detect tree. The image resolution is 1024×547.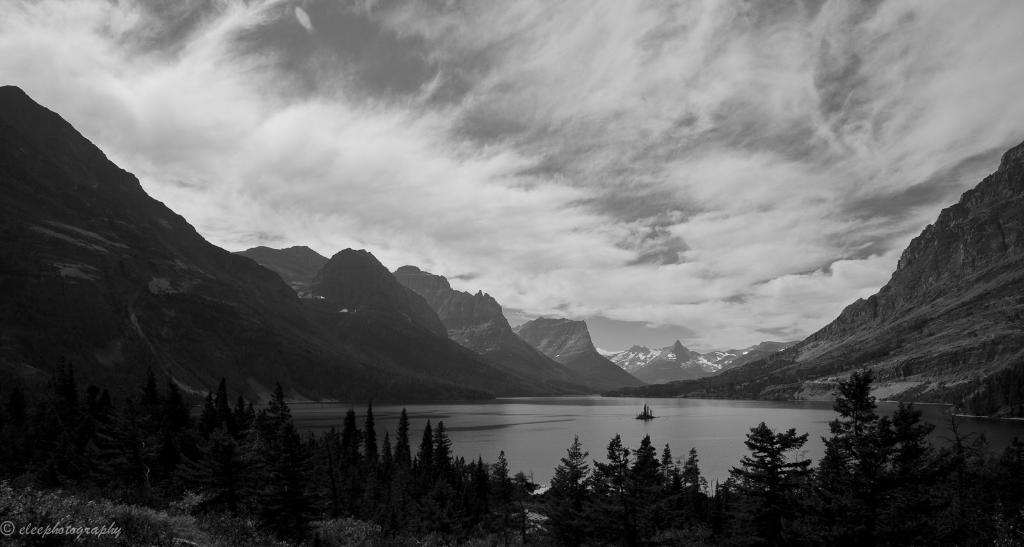
BBox(805, 383, 916, 546).
